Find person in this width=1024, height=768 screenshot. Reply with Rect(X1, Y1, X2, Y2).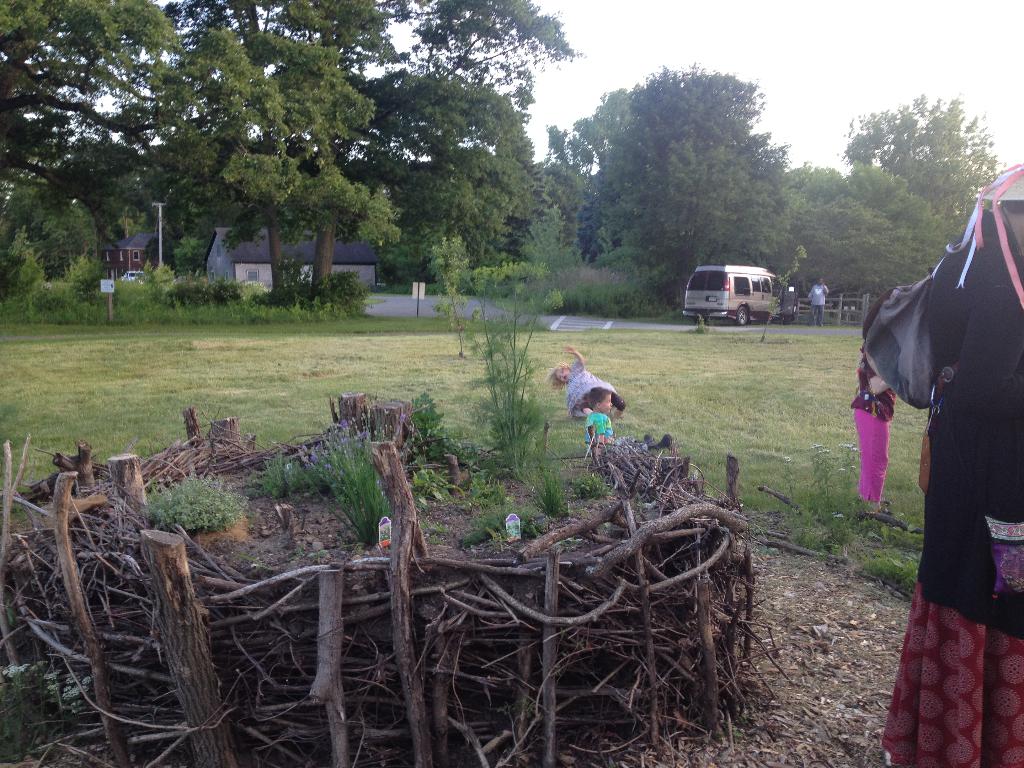
Rect(807, 273, 833, 319).
